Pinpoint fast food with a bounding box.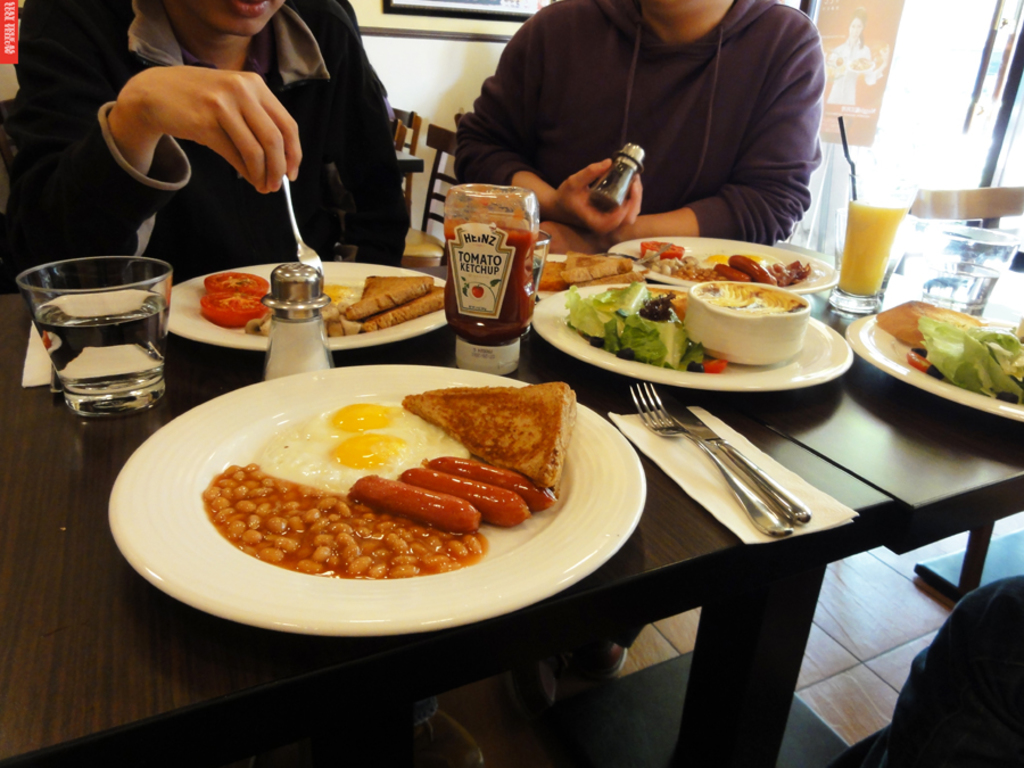
<bbox>560, 250, 634, 282</bbox>.
